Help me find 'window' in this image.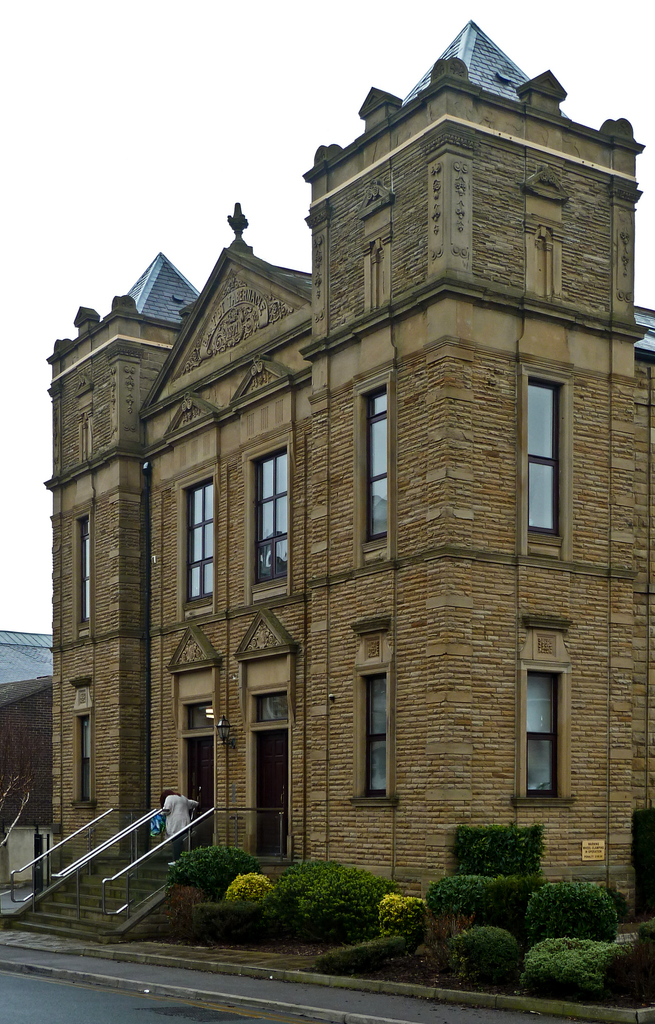
Found it: left=72, top=717, right=93, bottom=805.
